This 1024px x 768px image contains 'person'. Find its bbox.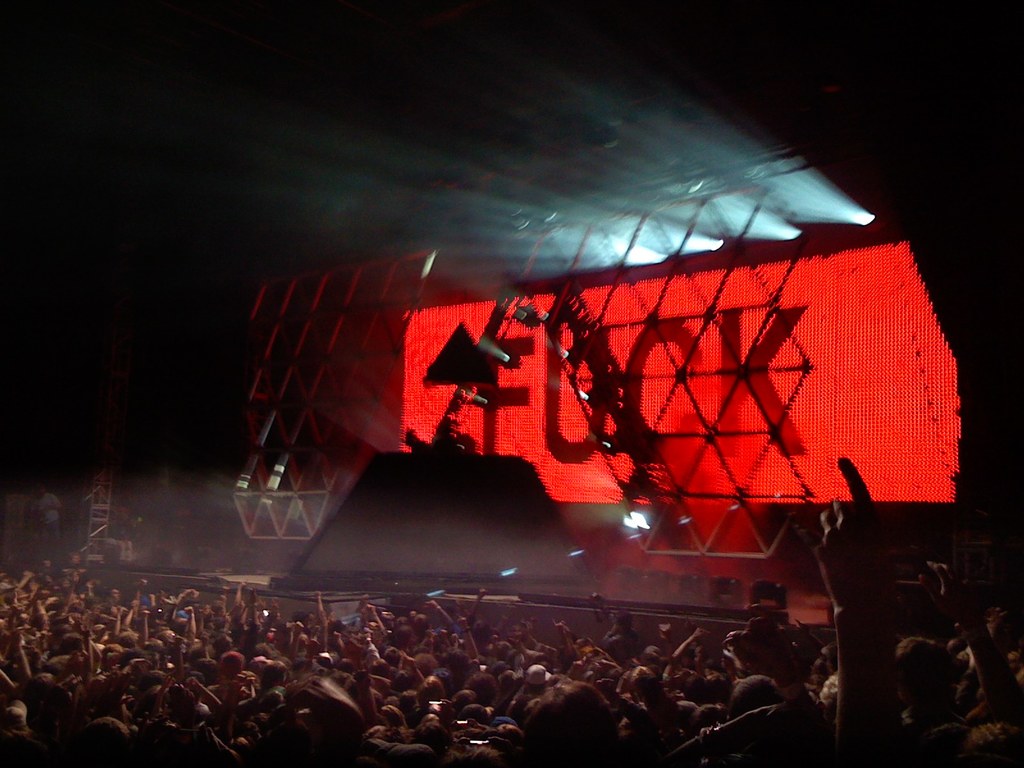
left=513, top=671, right=630, bottom=767.
